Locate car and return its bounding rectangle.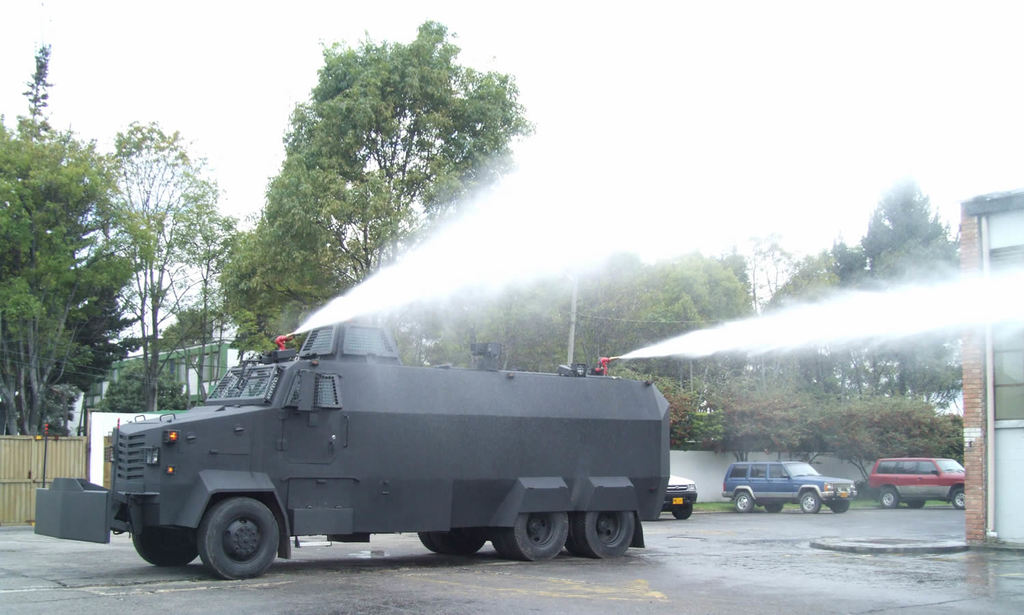
{"x1": 864, "y1": 459, "x2": 981, "y2": 513}.
